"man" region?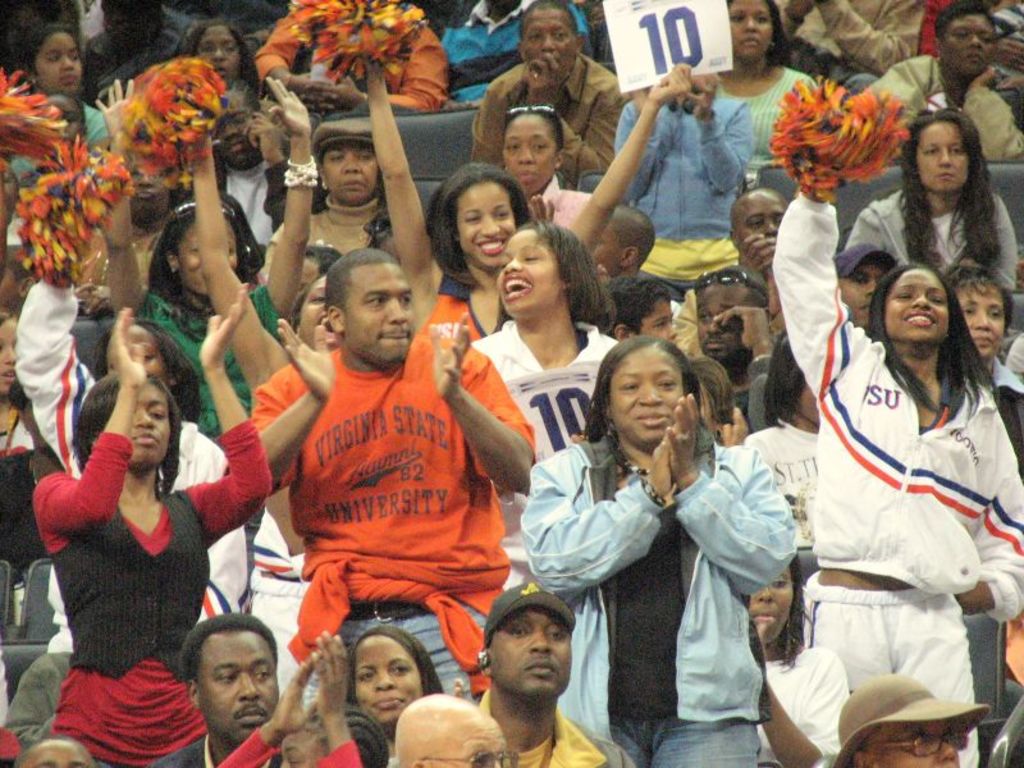
988,0,1023,116
